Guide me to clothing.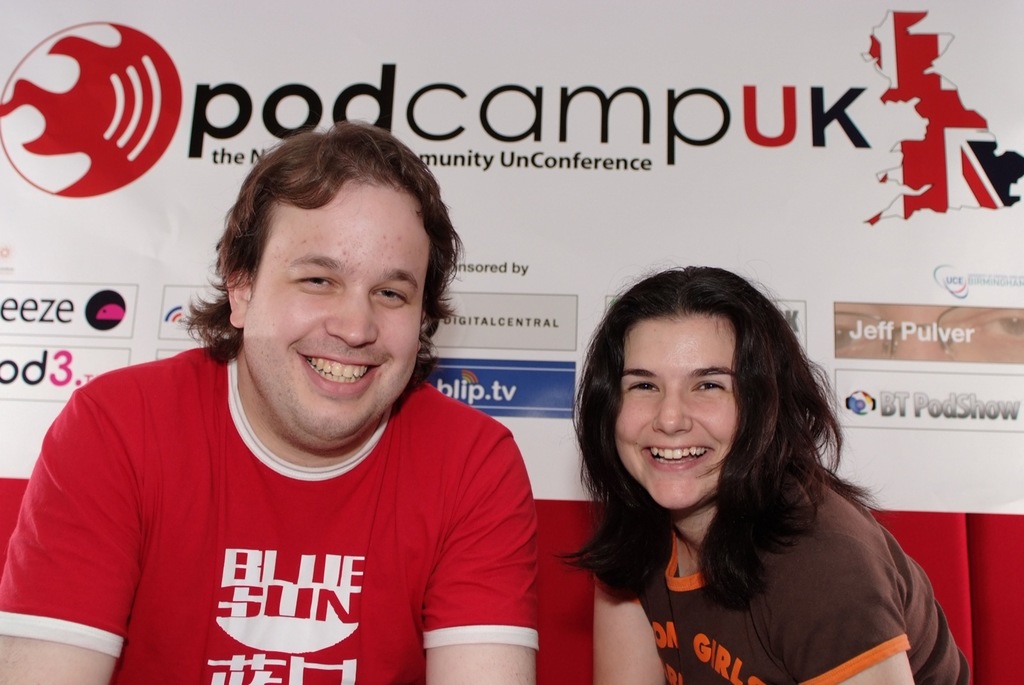
Guidance: <bbox>17, 342, 561, 669</bbox>.
